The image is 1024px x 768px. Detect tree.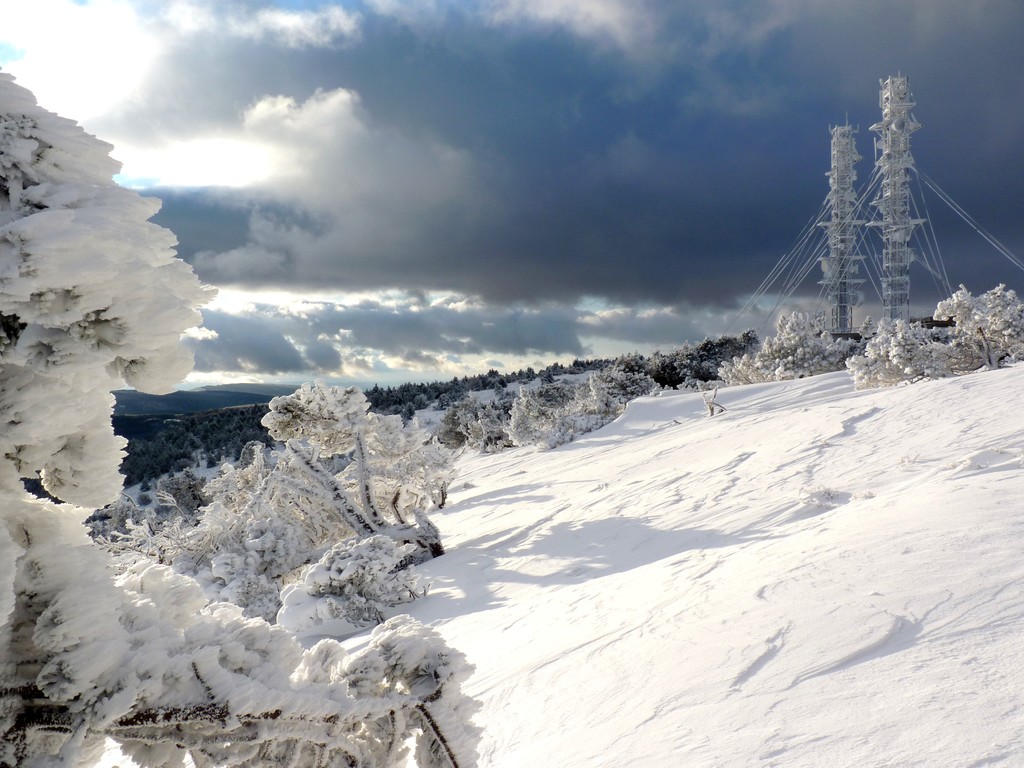
Detection: 0:61:490:767.
